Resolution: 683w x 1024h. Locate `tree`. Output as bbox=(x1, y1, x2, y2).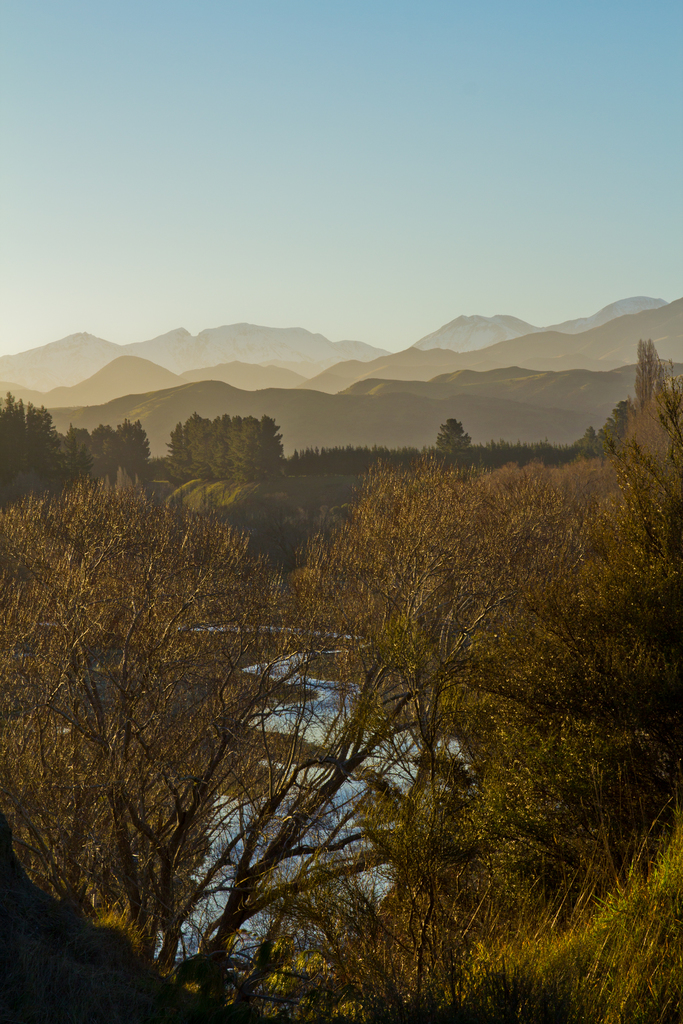
bbox=(429, 417, 477, 469).
